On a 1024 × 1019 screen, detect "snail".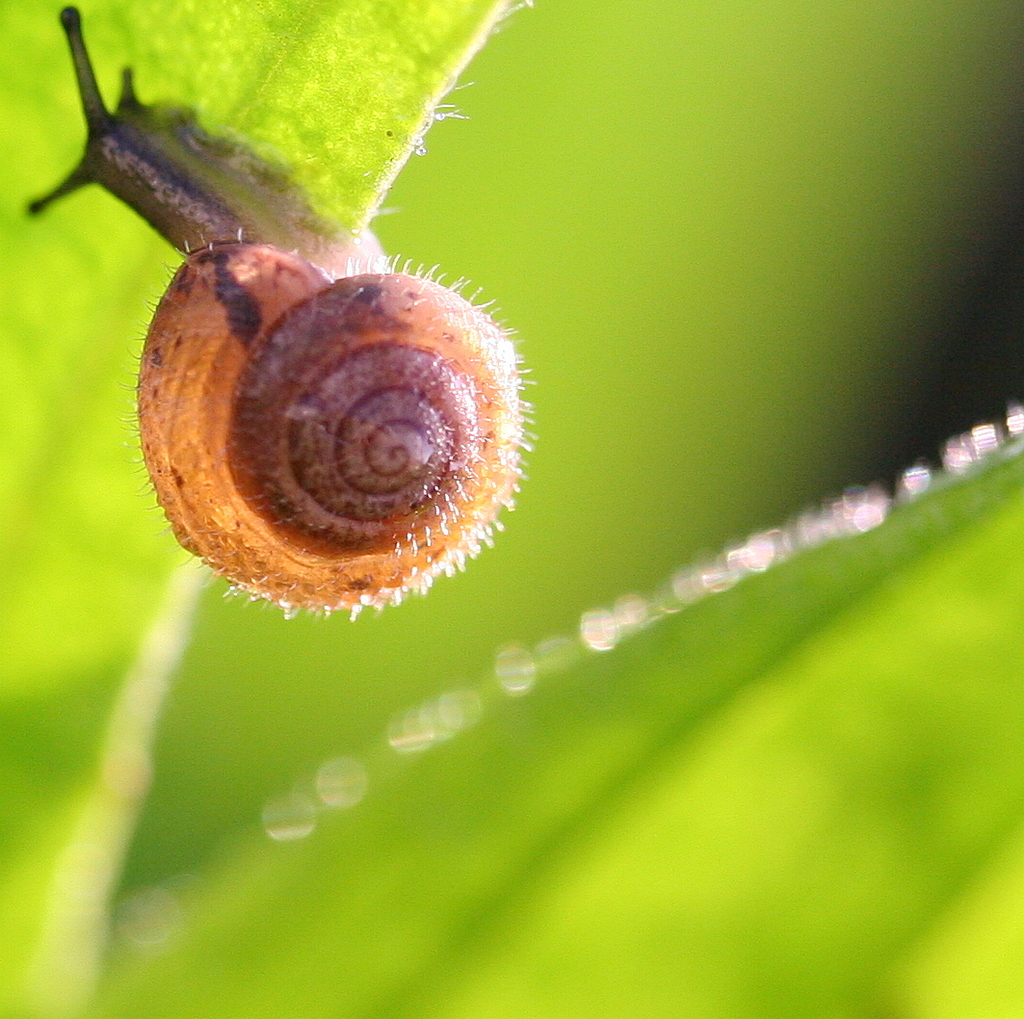
pyautogui.locateOnScreen(22, 0, 540, 633).
